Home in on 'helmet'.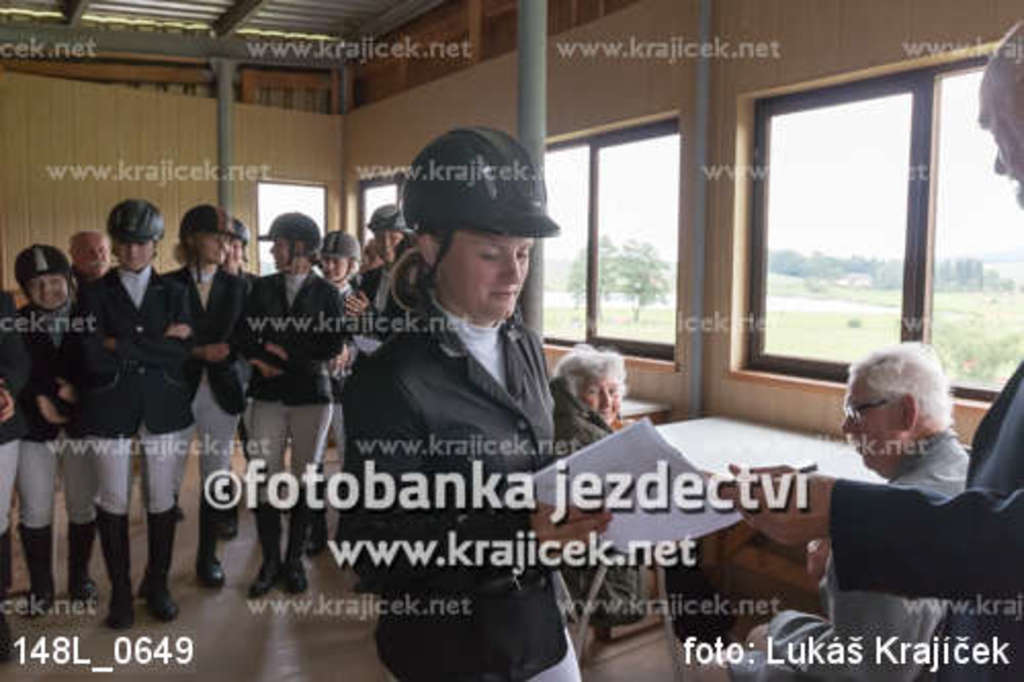
Homed in at 399:121:584:293.
